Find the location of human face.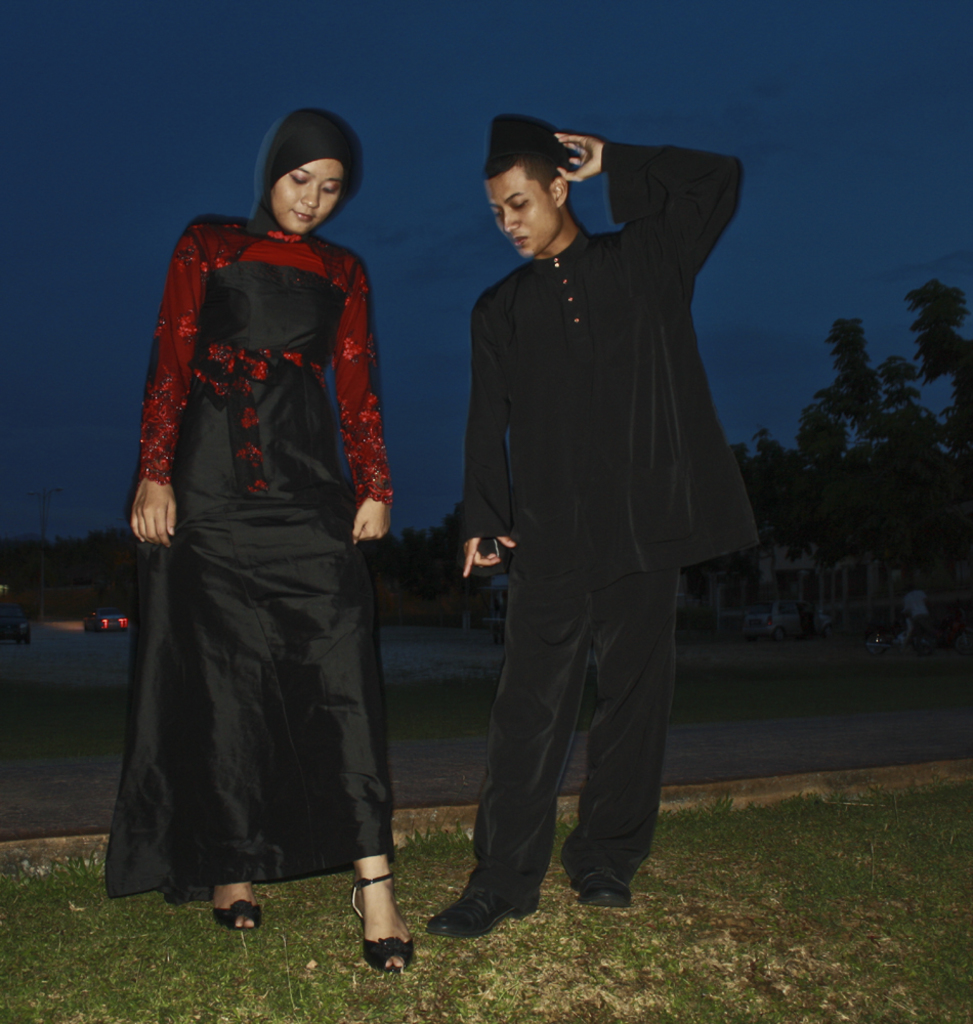
Location: x1=481, y1=160, x2=558, y2=259.
